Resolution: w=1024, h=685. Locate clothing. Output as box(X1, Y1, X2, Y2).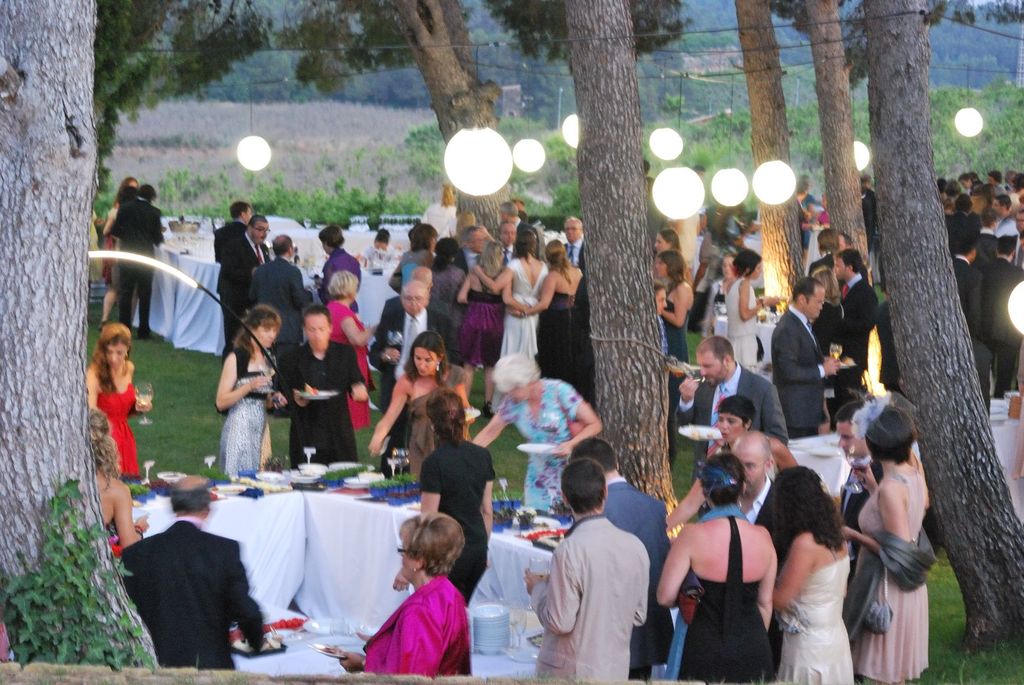
box(247, 257, 305, 354).
